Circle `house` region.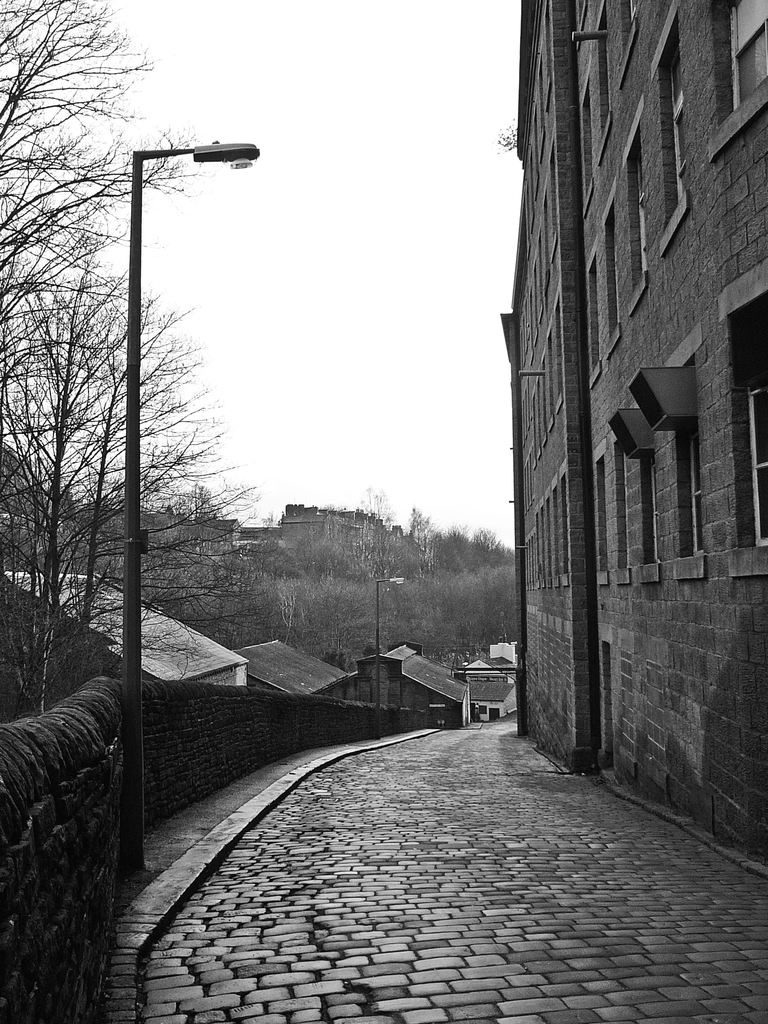
Region: detection(193, 519, 236, 561).
